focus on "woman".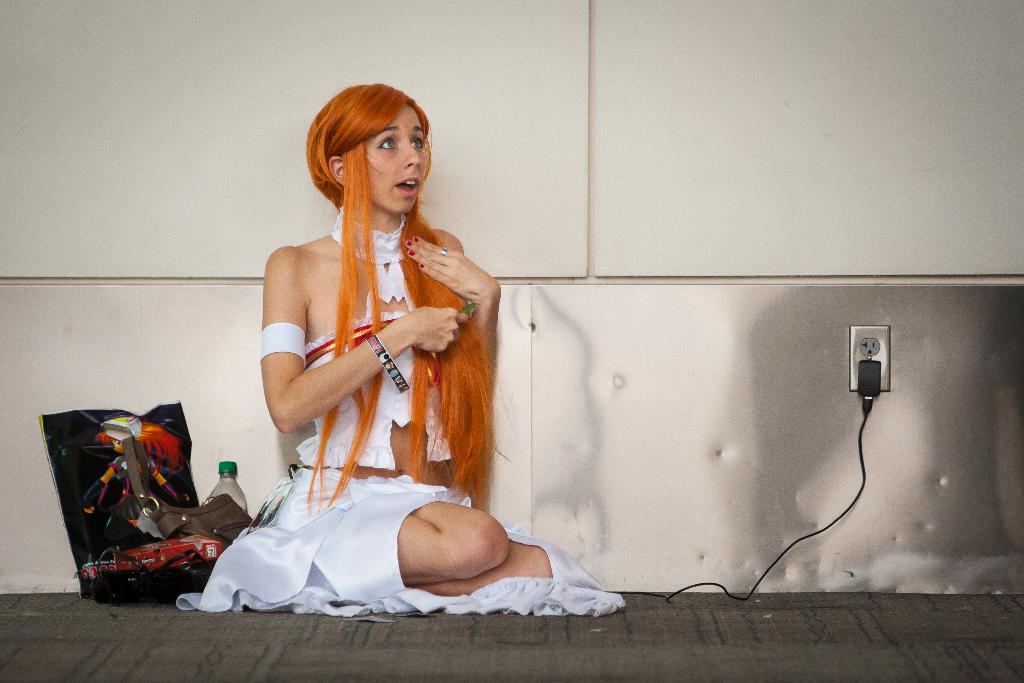
Focused at <box>176,83,627,620</box>.
